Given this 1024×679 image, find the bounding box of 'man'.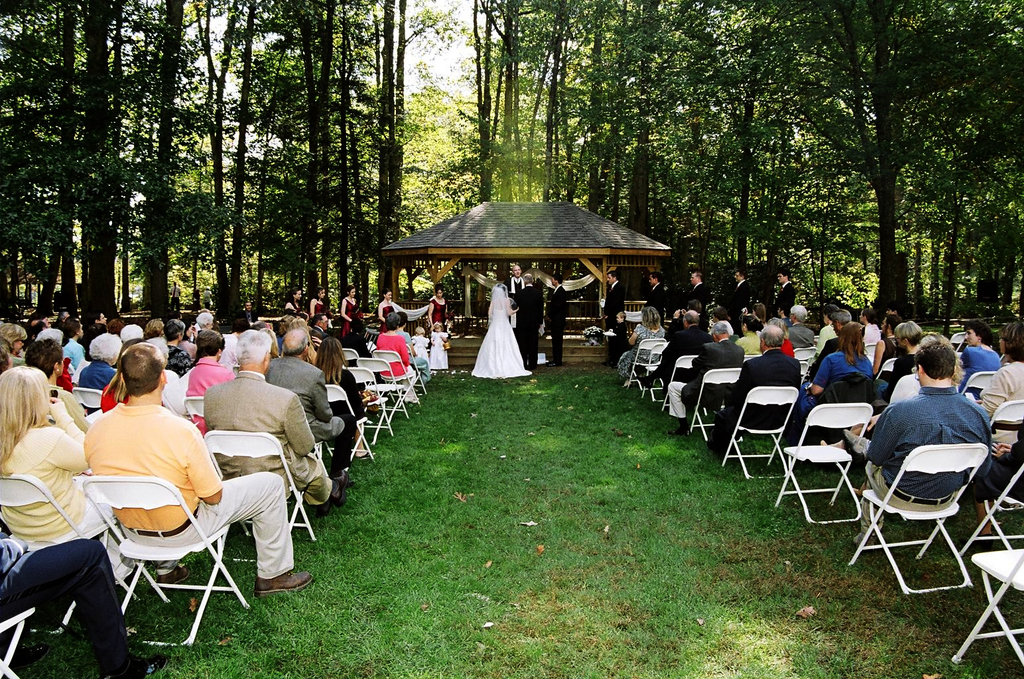
{"x1": 81, "y1": 341, "x2": 310, "y2": 597}.
